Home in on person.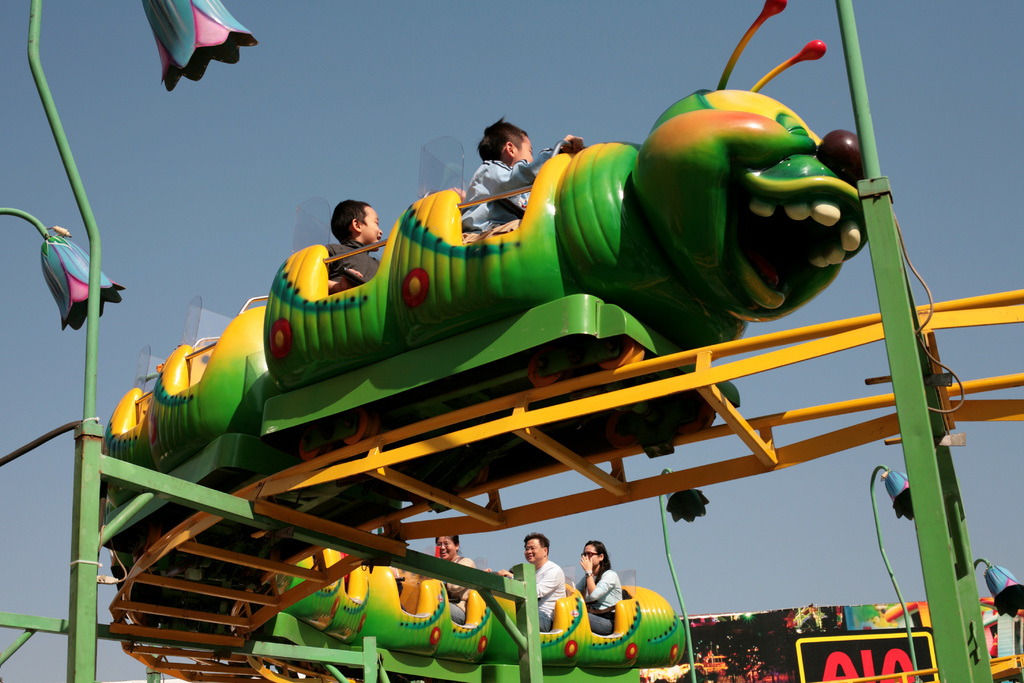
Homed in at [x1=321, y1=199, x2=387, y2=288].
